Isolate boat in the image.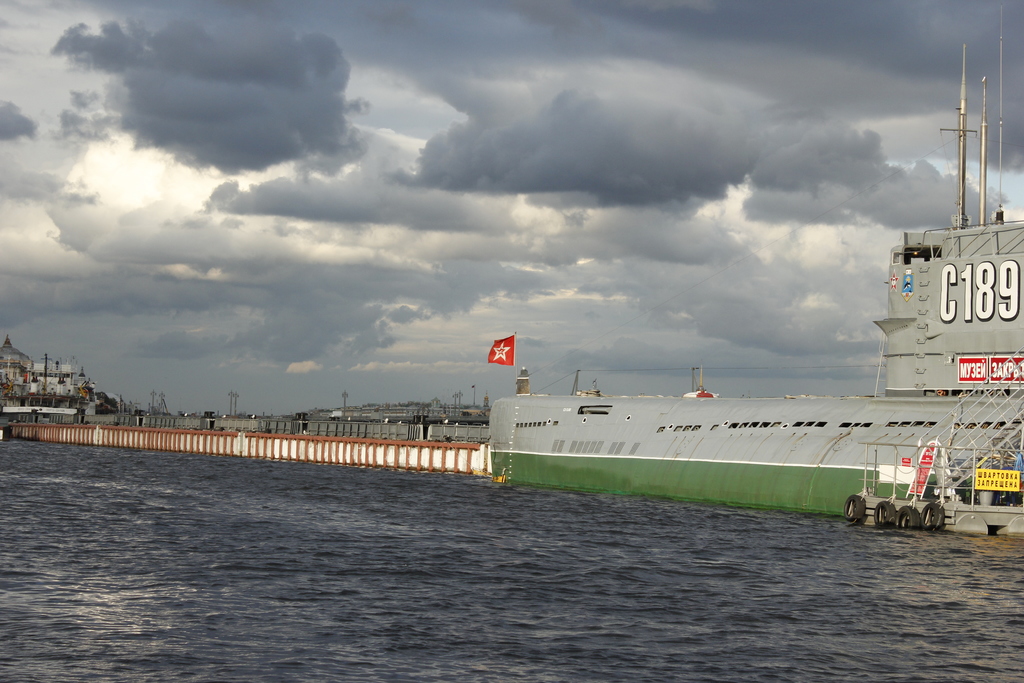
Isolated region: Rect(483, 0, 1023, 534).
